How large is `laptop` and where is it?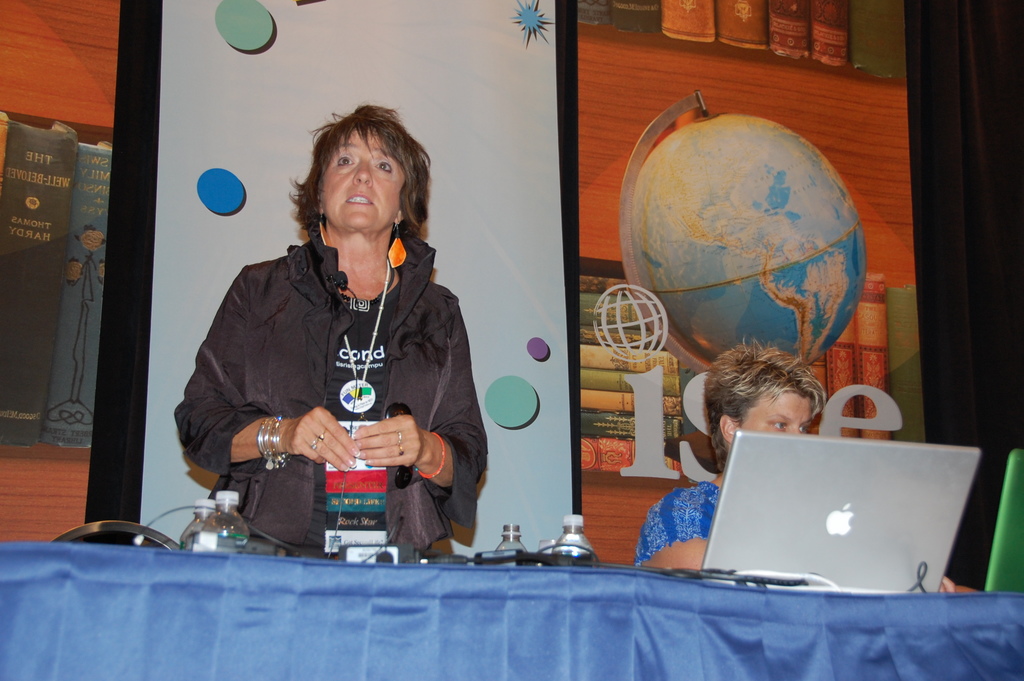
Bounding box: BBox(703, 439, 984, 600).
